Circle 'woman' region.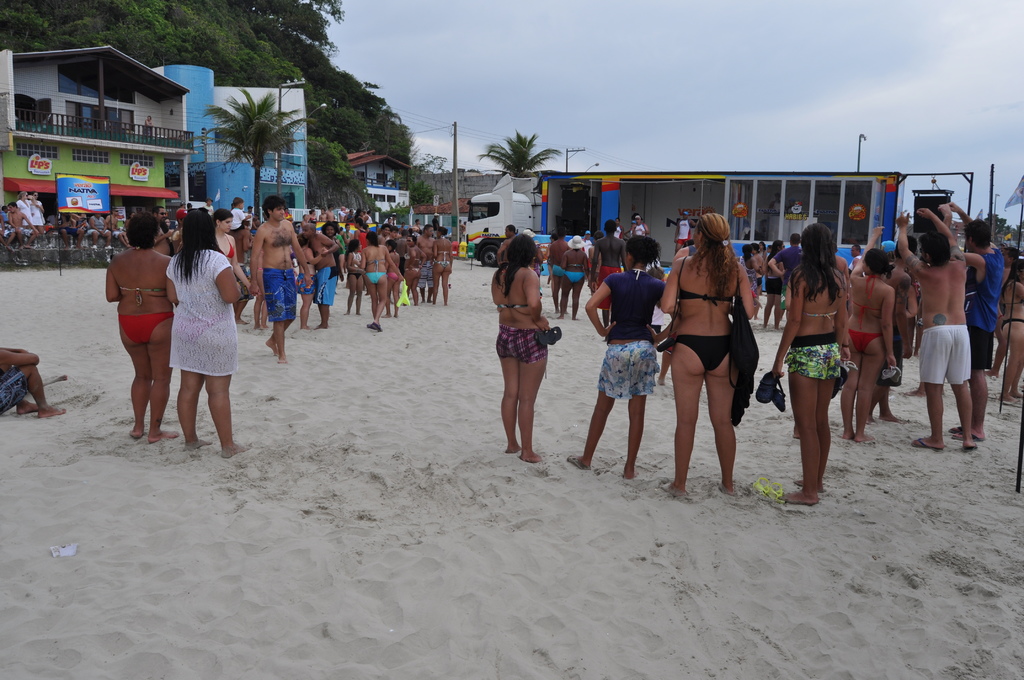
Region: {"x1": 25, "y1": 193, "x2": 45, "y2": 234}.
